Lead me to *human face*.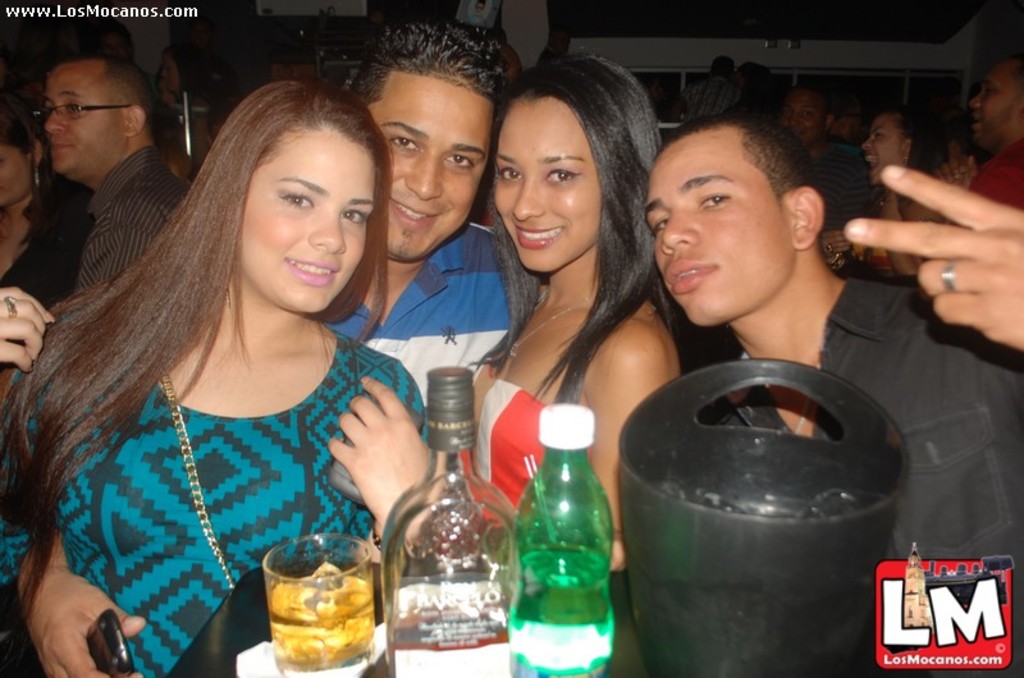
Lead to 241,125,381,311.
